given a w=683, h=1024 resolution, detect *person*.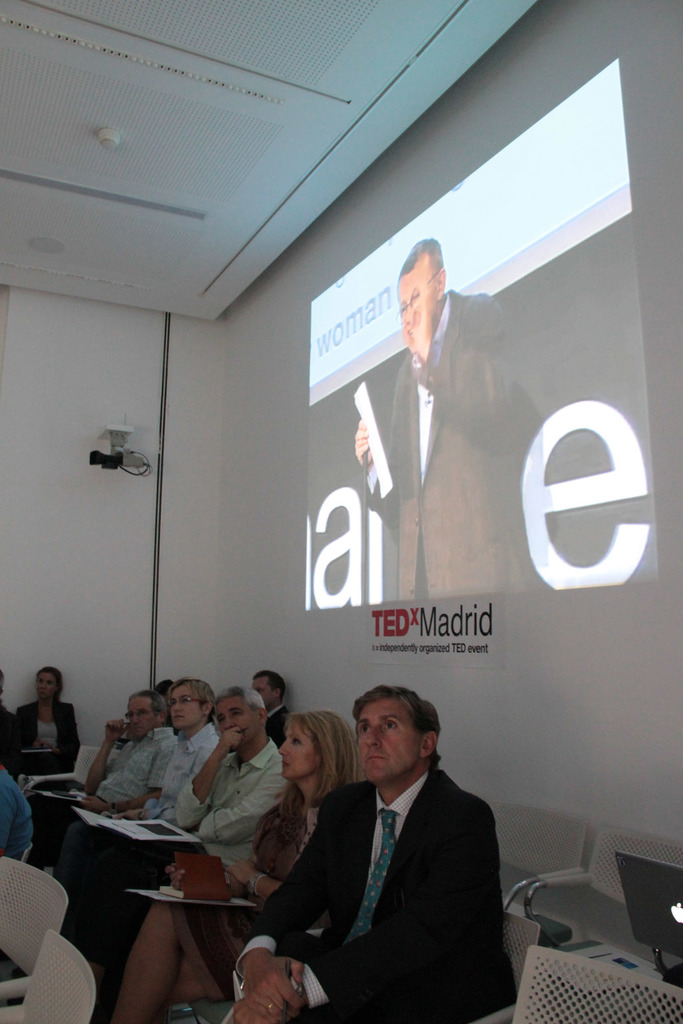
region(84, 681, 292, 1023).
